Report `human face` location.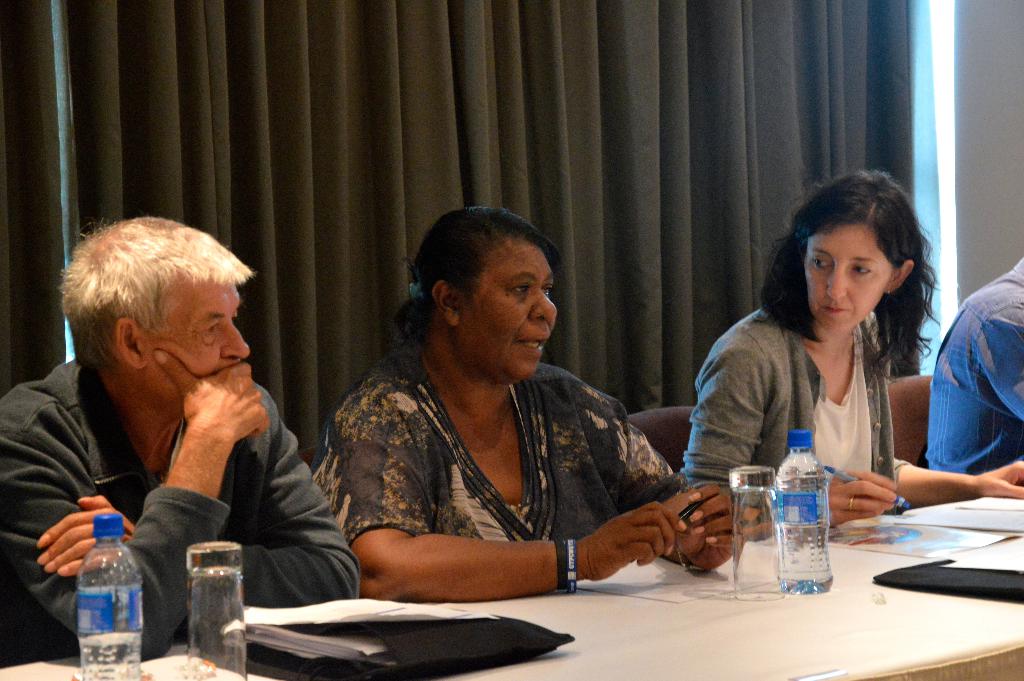
Report: locate(456, 238, 557, 378).
